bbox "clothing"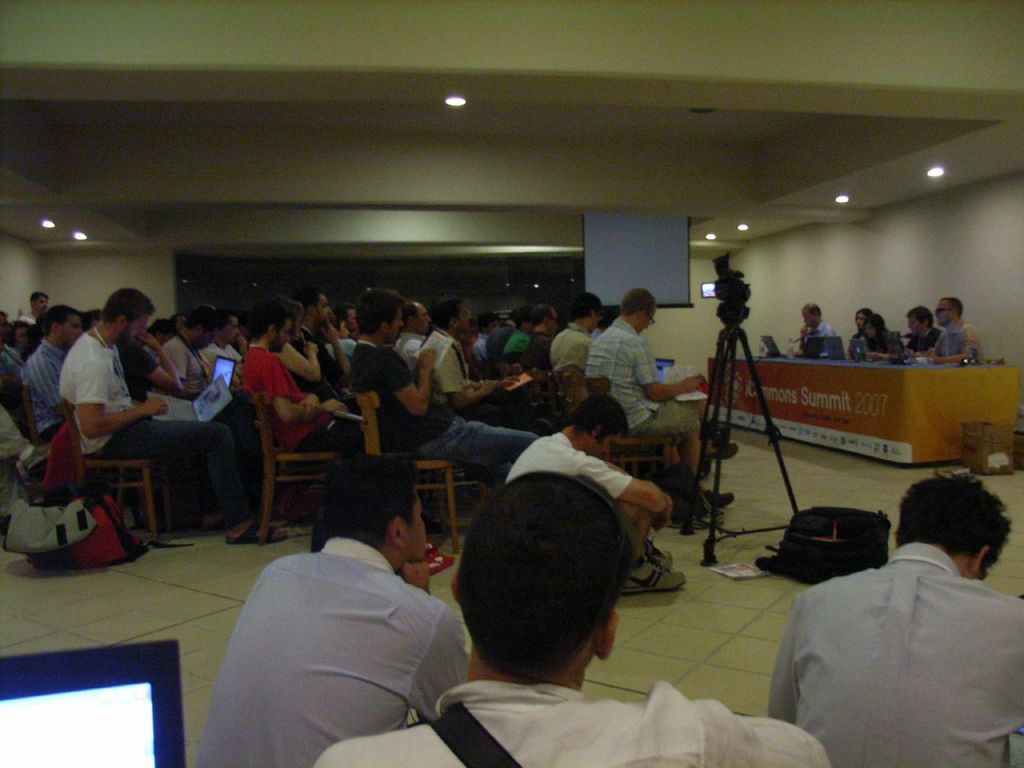
Rect(244, 343, 358, 455)
